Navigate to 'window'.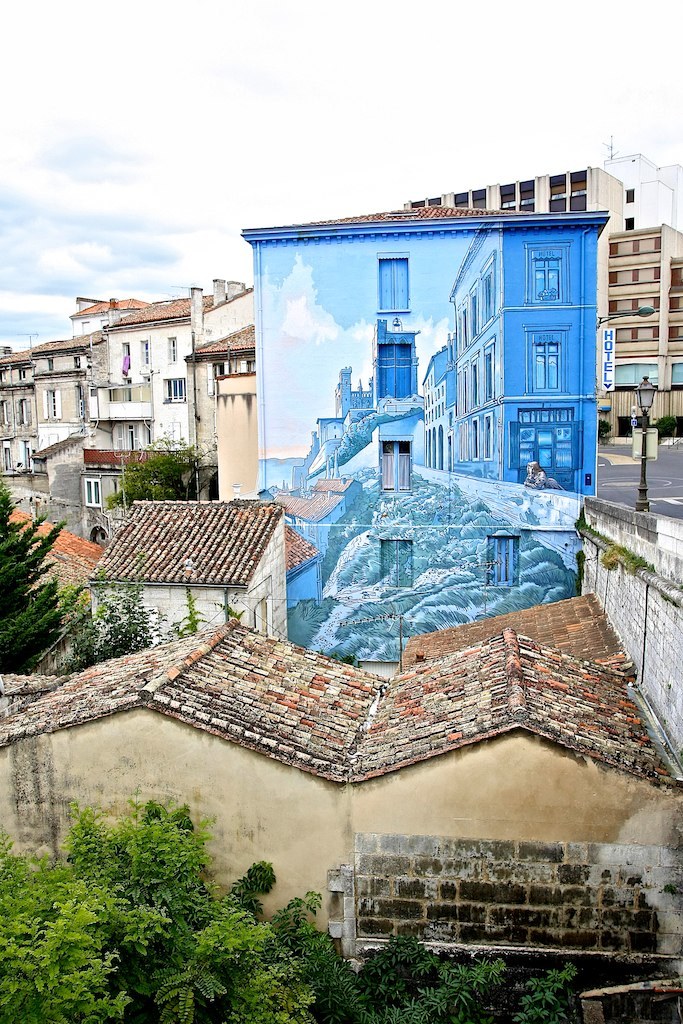
Navigation target: Rect(533, 253, 564, 303).
